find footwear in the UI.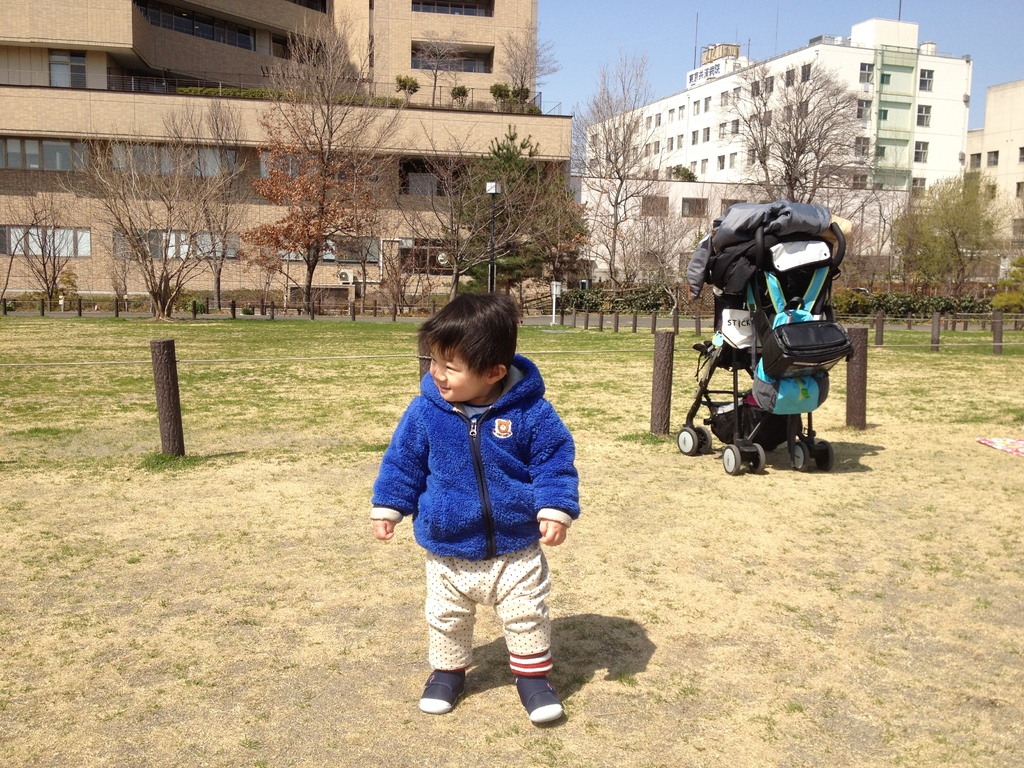
UI element at detection(516, 683, 563, 723).
